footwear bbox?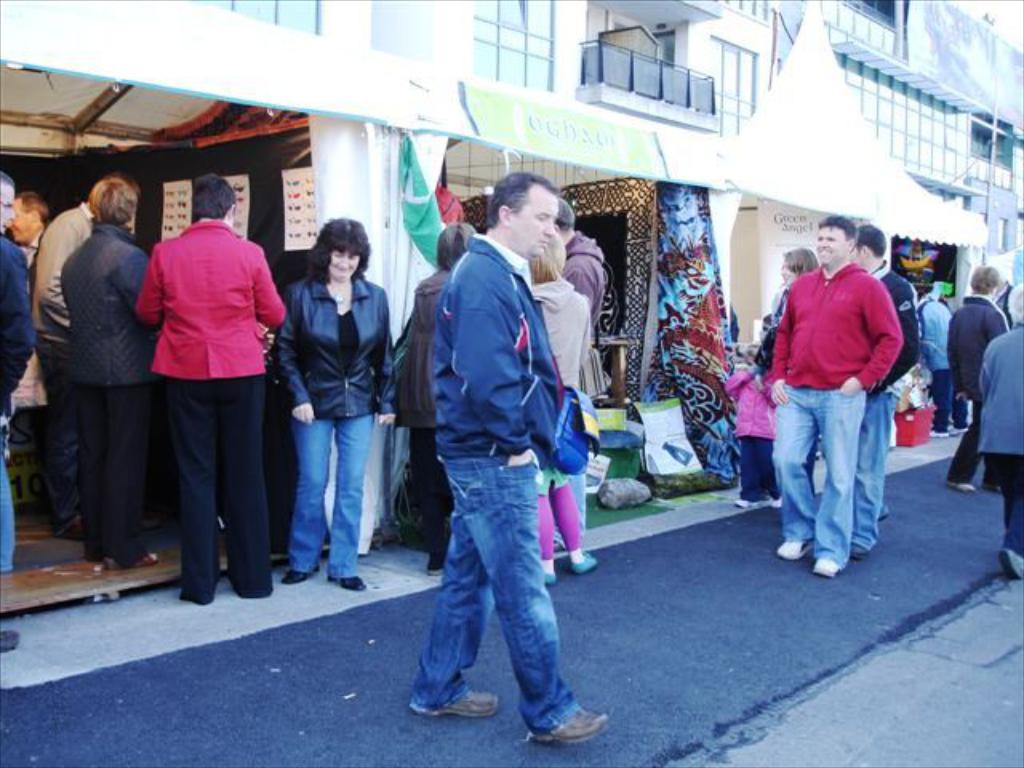
x1=850 y1=539 x2=867 y2=562
